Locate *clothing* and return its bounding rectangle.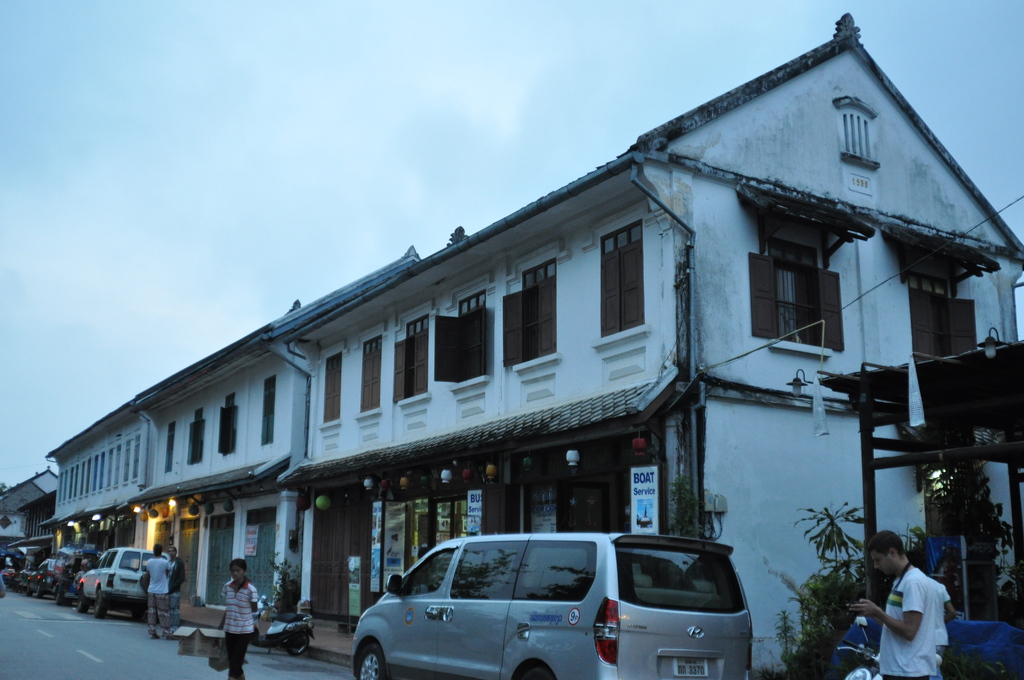
bbox=[869, 550, 982, 675].
